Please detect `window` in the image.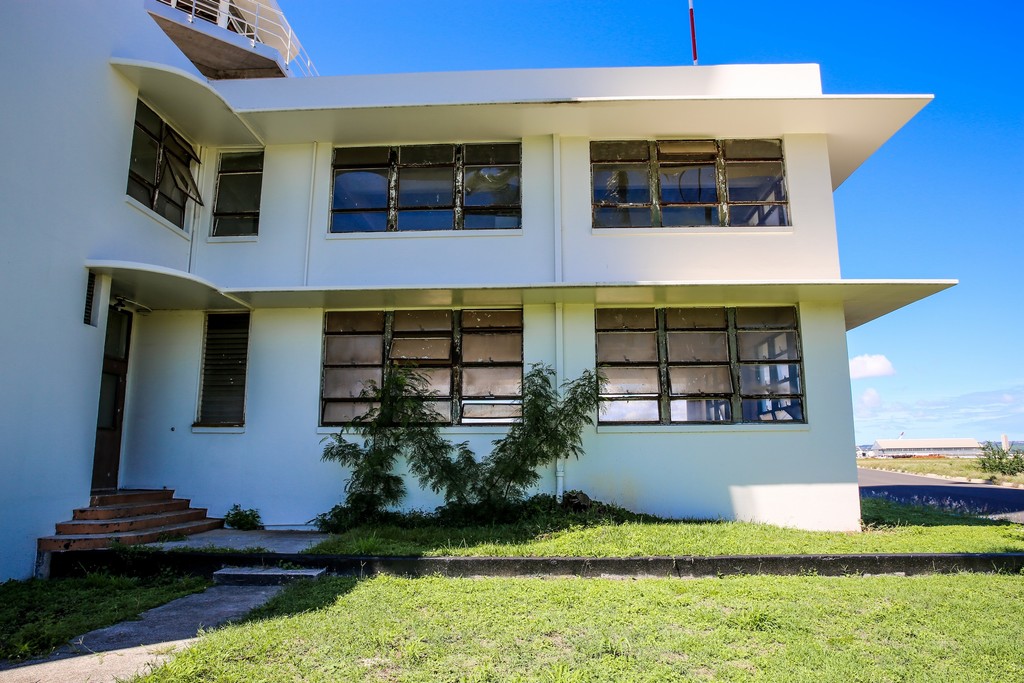
(209, 148, 265, 236).
